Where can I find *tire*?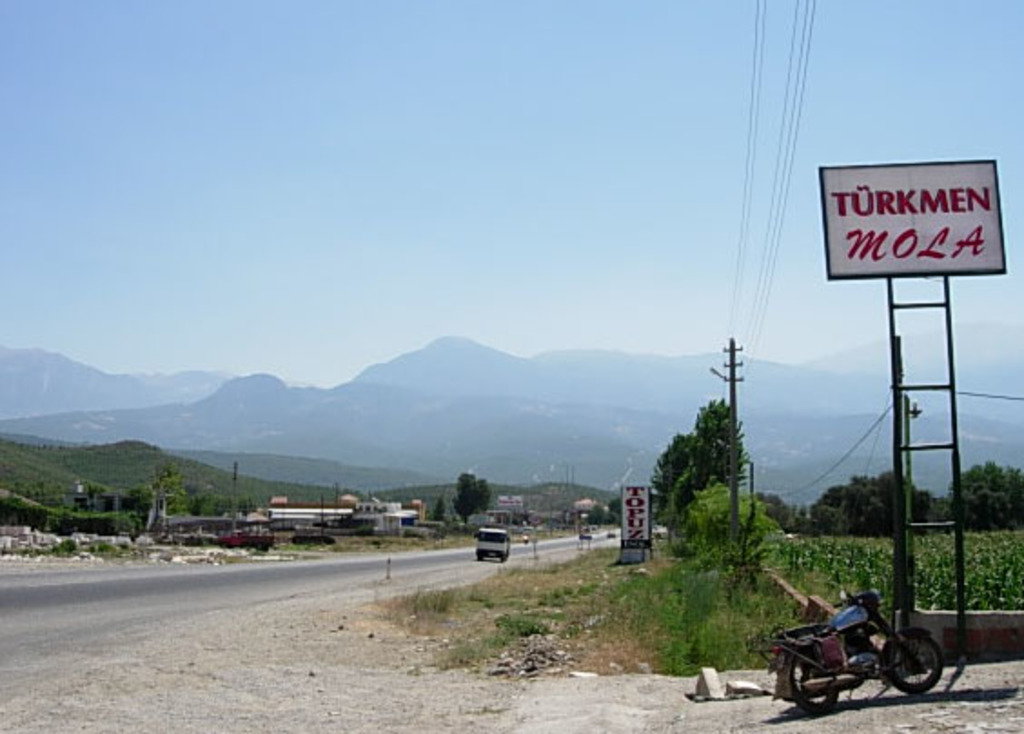
You can find it at bbox=[881, 621, 946, 694].
